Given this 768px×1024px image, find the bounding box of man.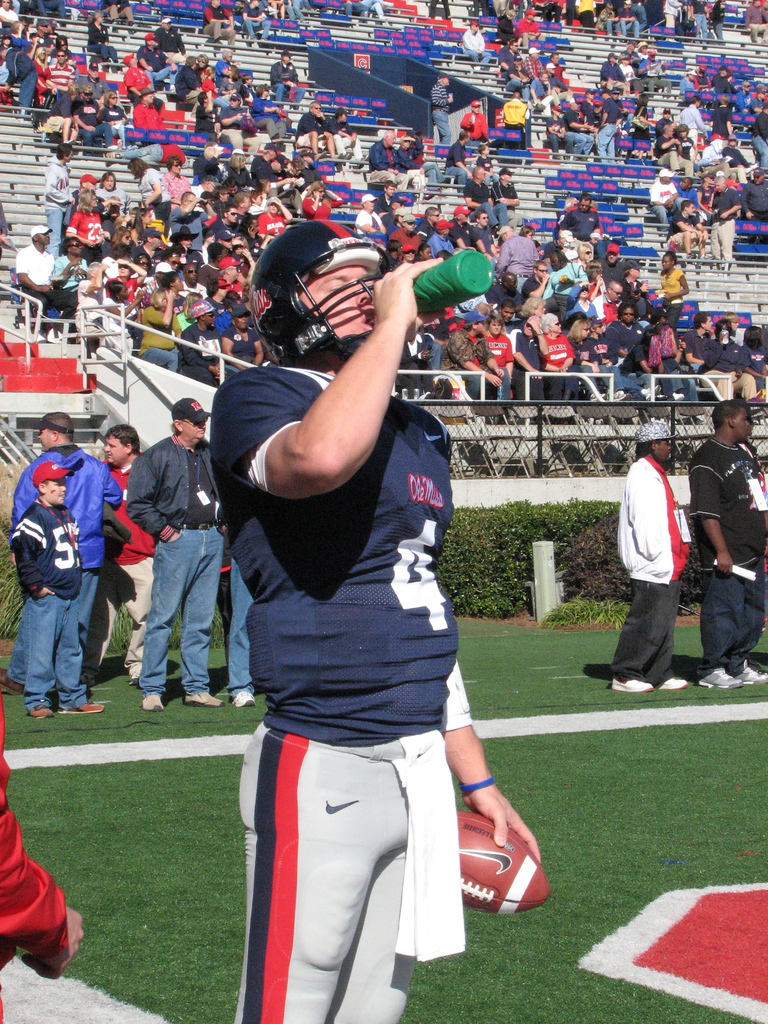
[396,140,422,184].
